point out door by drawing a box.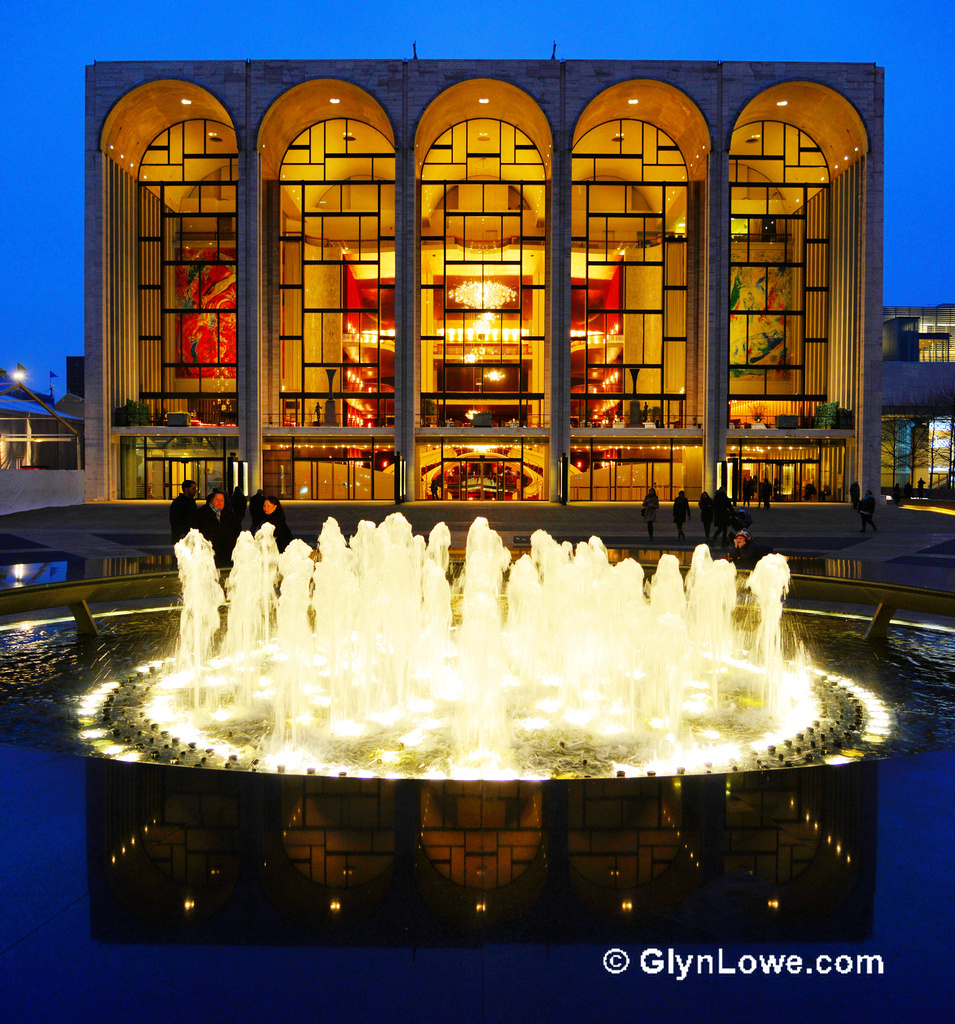
[442,459,522,510].
